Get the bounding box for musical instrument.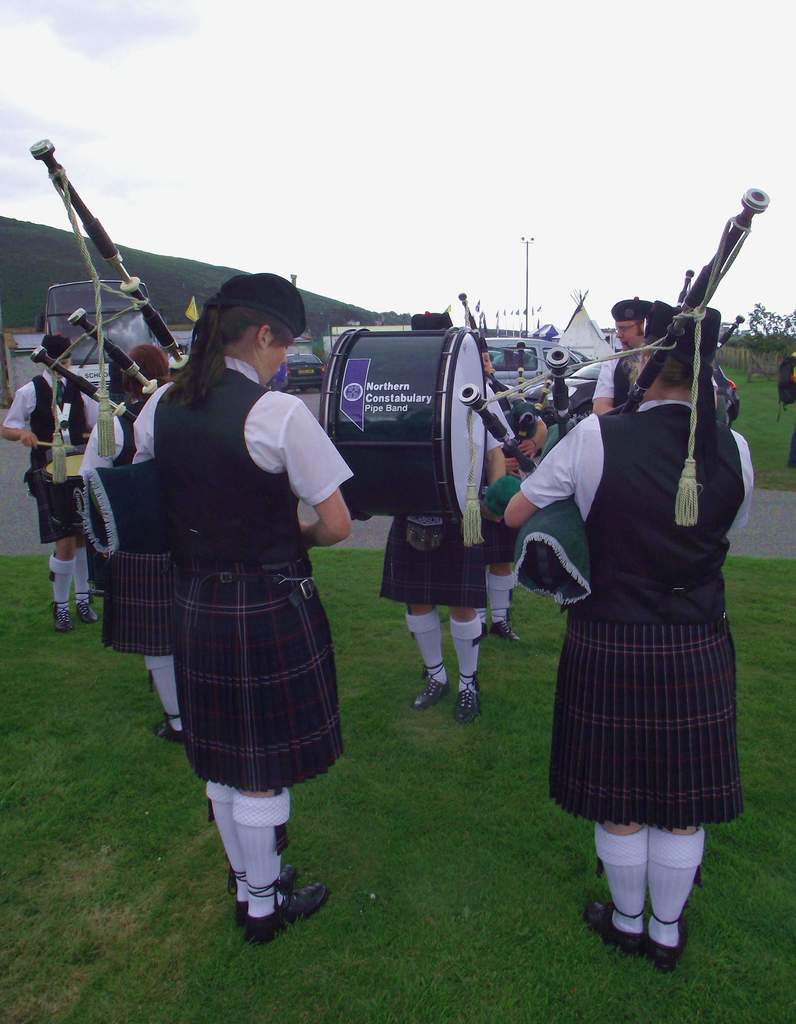
{"left": 309, "top": 325, "right": 488, "bottom": 525}.
